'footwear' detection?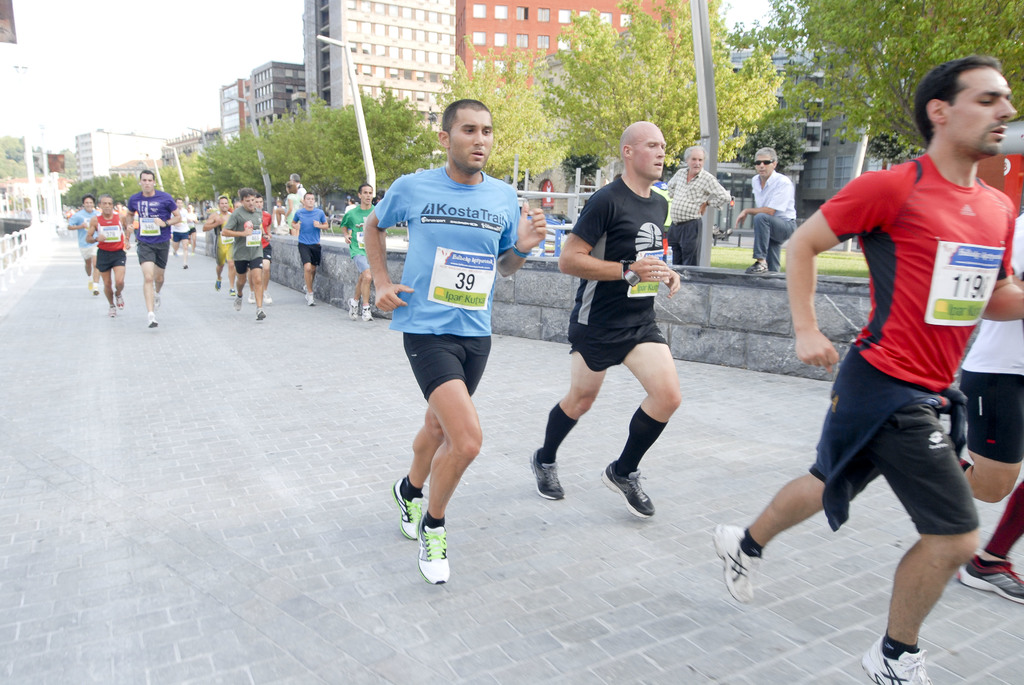
Rect(248, 291, 257, 301)
